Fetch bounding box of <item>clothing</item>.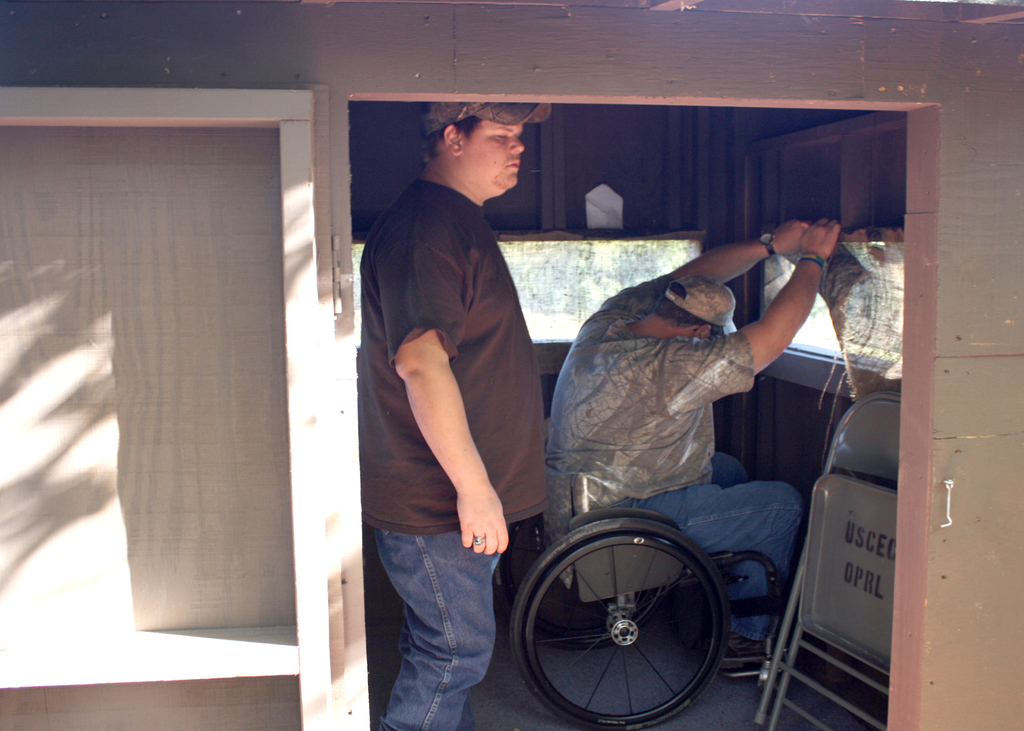
Bbox: x1=548 y1=269 x2=803 y2=648.
